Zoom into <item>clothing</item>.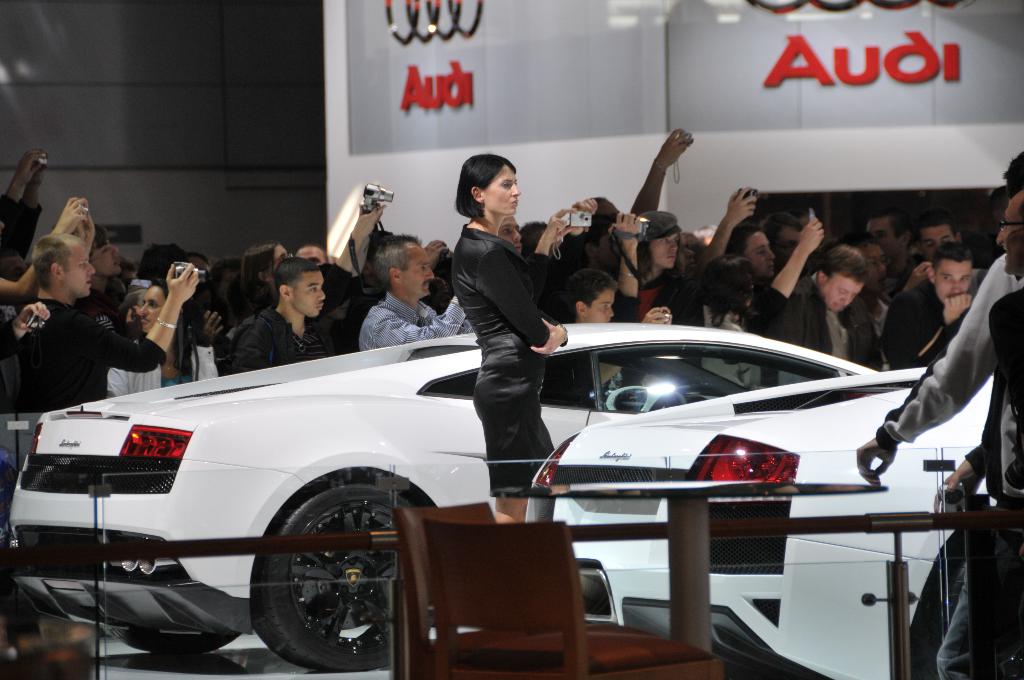
Zoom target: region(213, 302, 319, 376).
